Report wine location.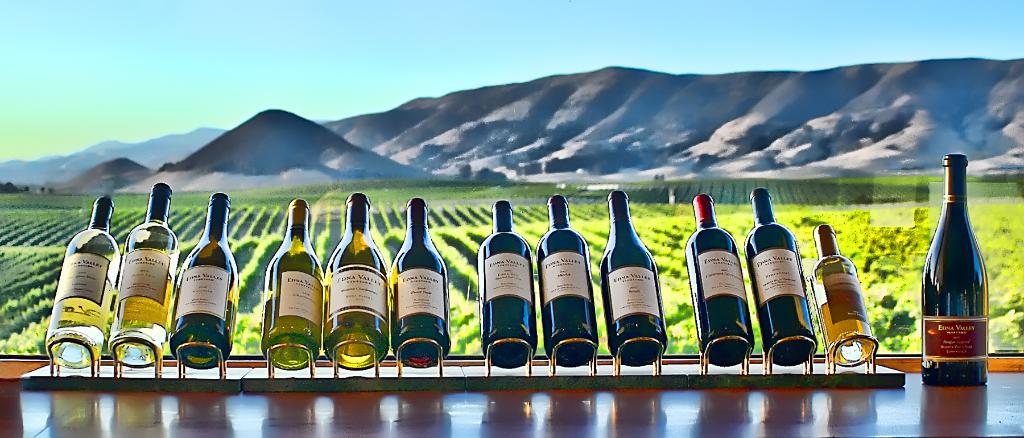
Report: l=536, t=194, r=596, b=366.
